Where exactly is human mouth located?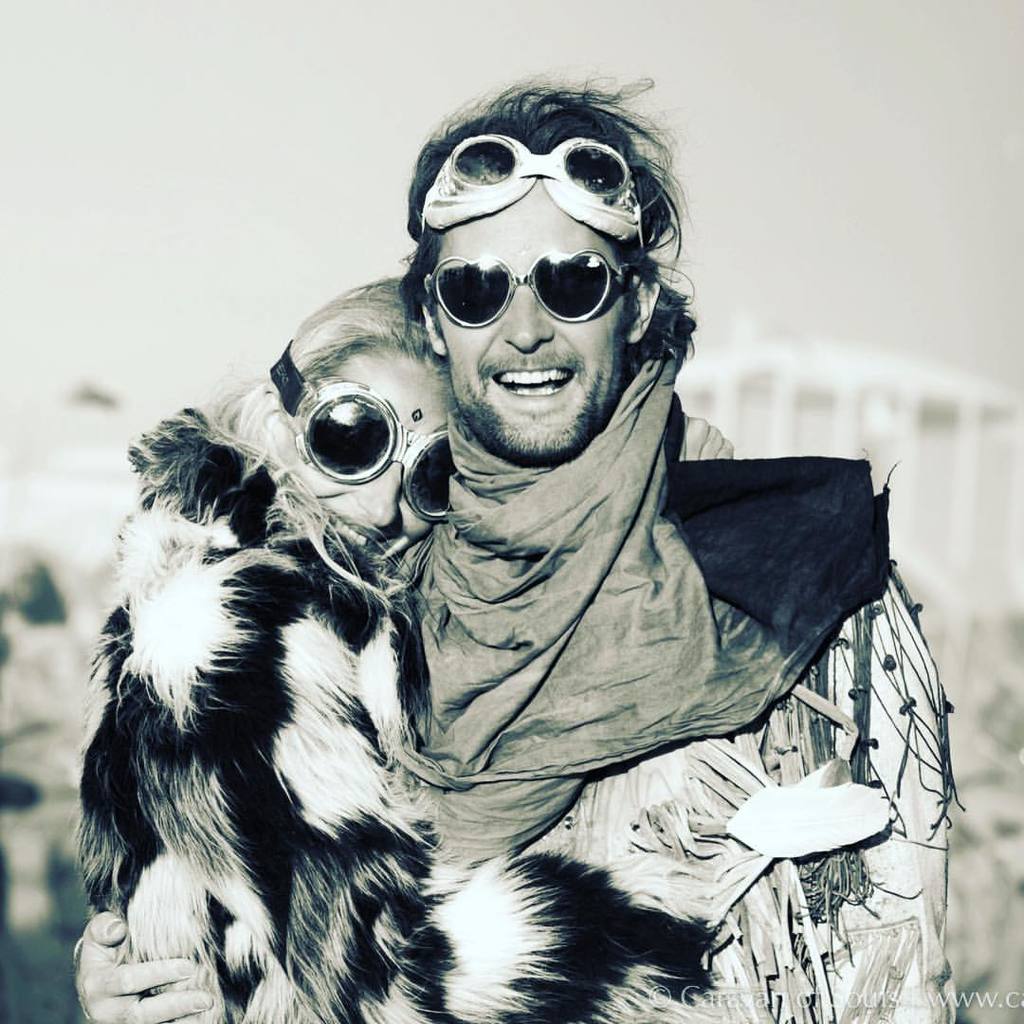
Its bounding box is <box>320,505,399,551</box>.
